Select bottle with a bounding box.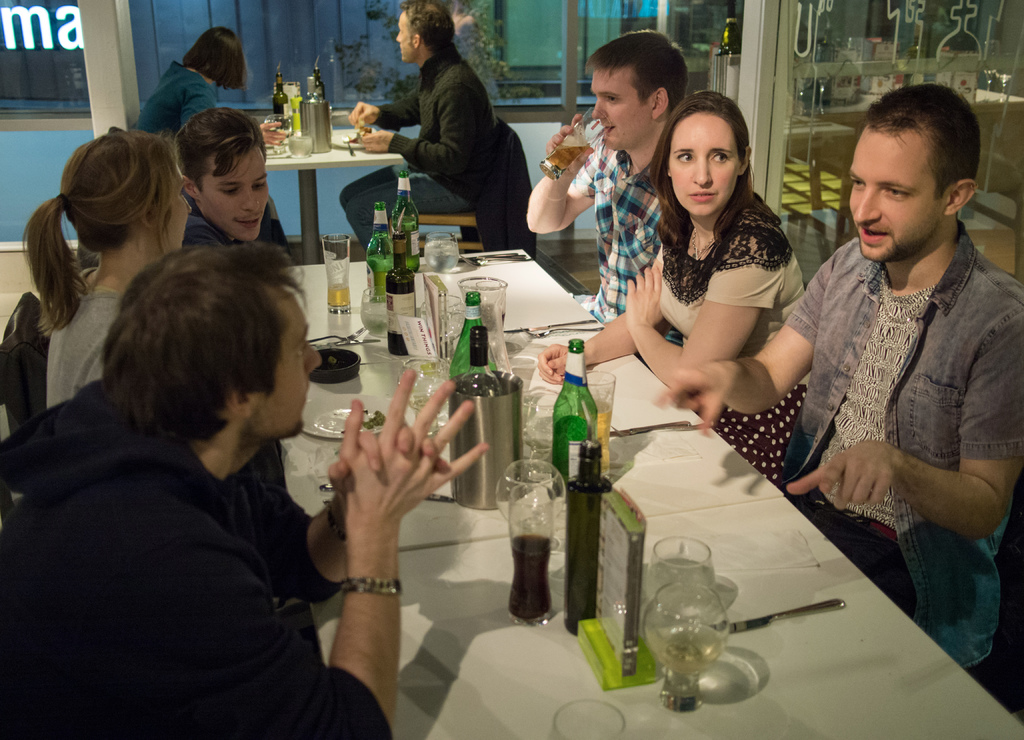
l=364, t=202, r=413, b=303.
